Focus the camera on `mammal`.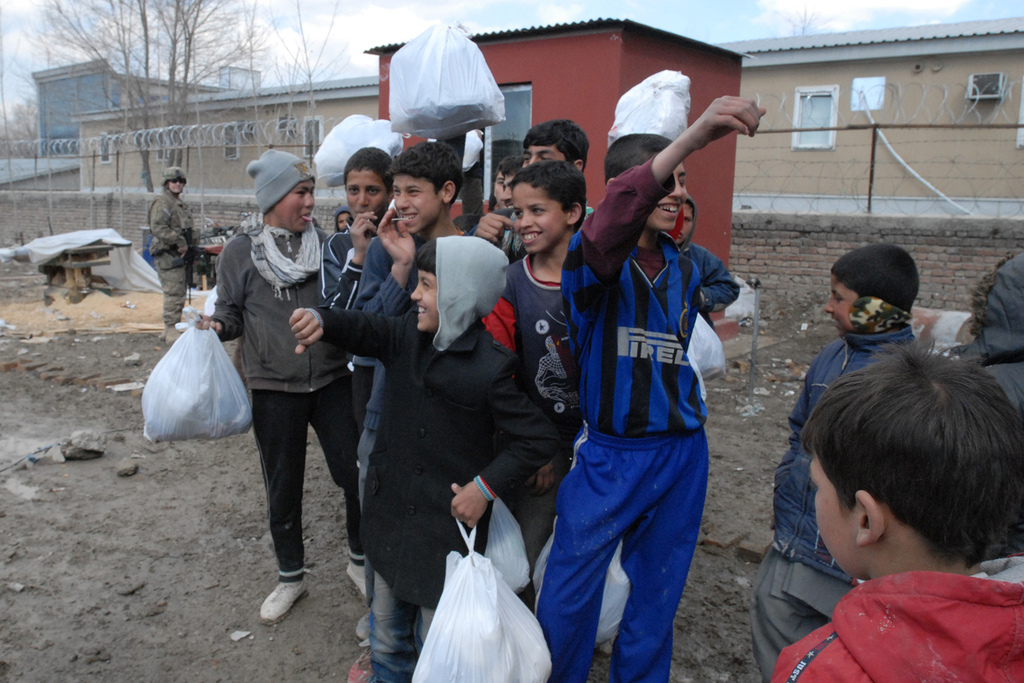
Focus region: bbox=(335, 203, 356, 229).
